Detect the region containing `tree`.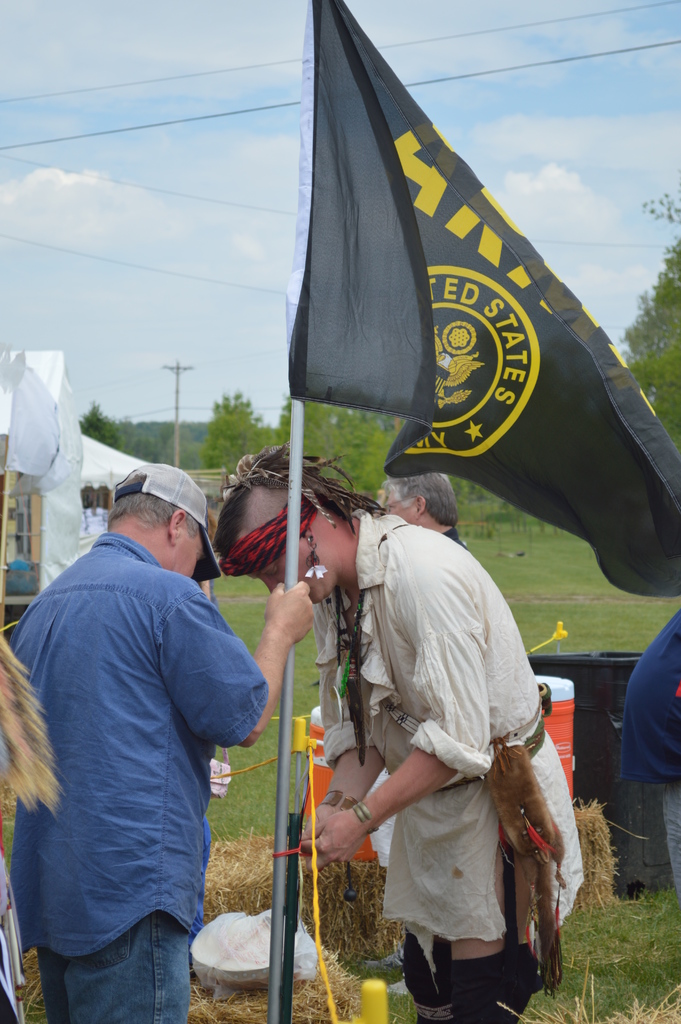
277 372 406 486.
